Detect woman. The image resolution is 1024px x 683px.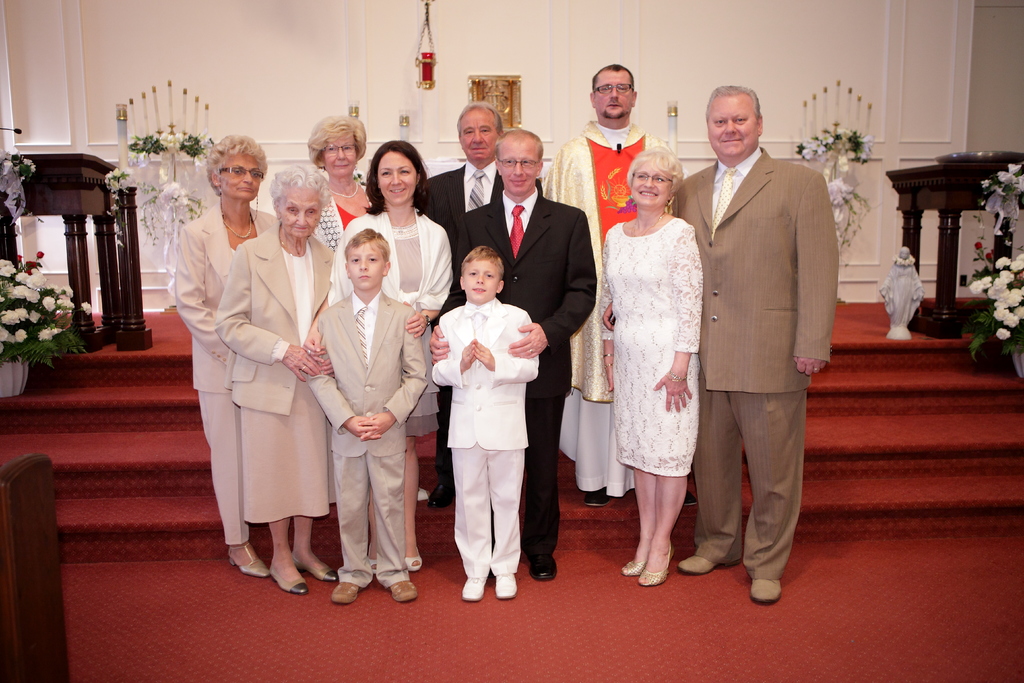
{"left": 303, "top": 138, "right": 456, "bottom": 577}.
